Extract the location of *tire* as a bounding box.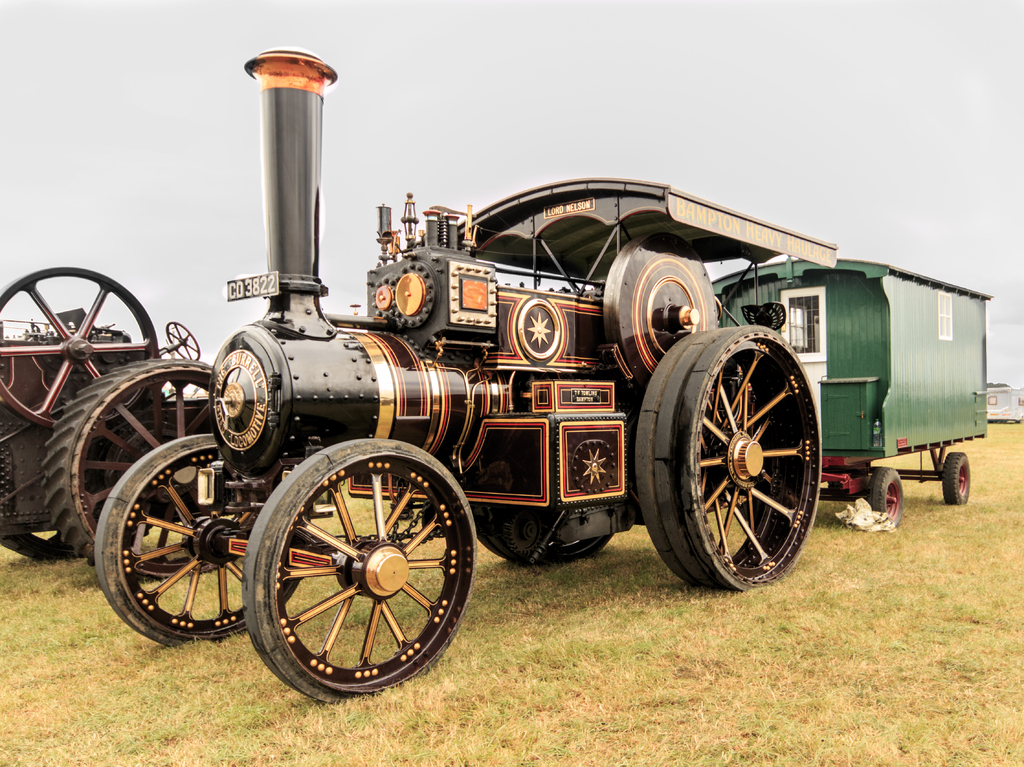
<region>241, 437, 477, 704</region>.
